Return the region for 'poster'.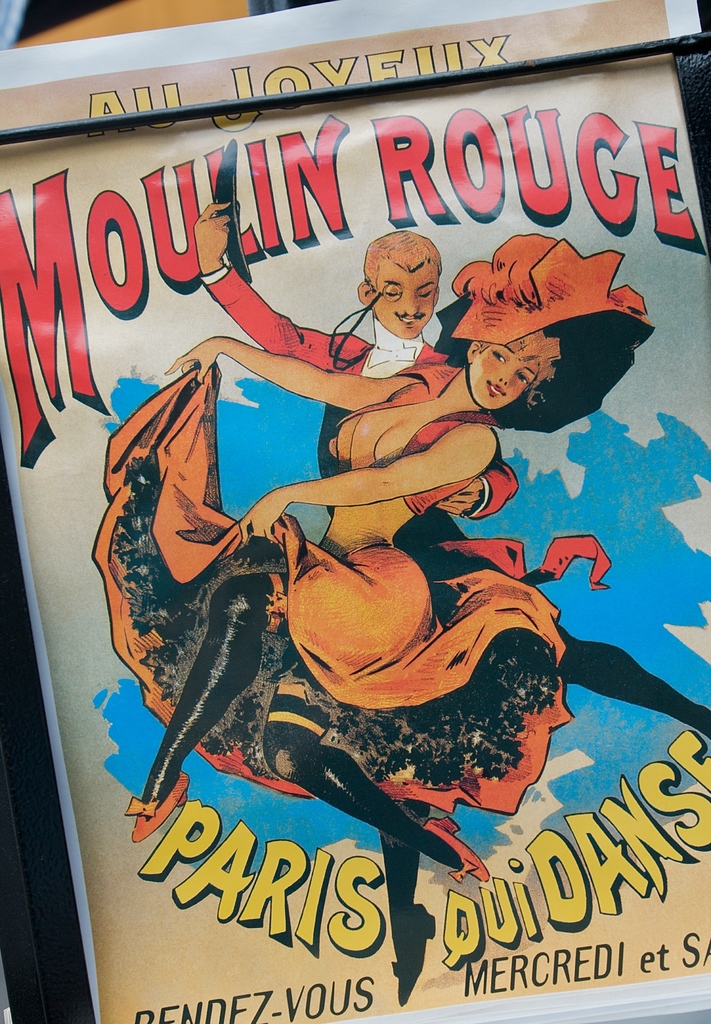
0 0 710 1023.
